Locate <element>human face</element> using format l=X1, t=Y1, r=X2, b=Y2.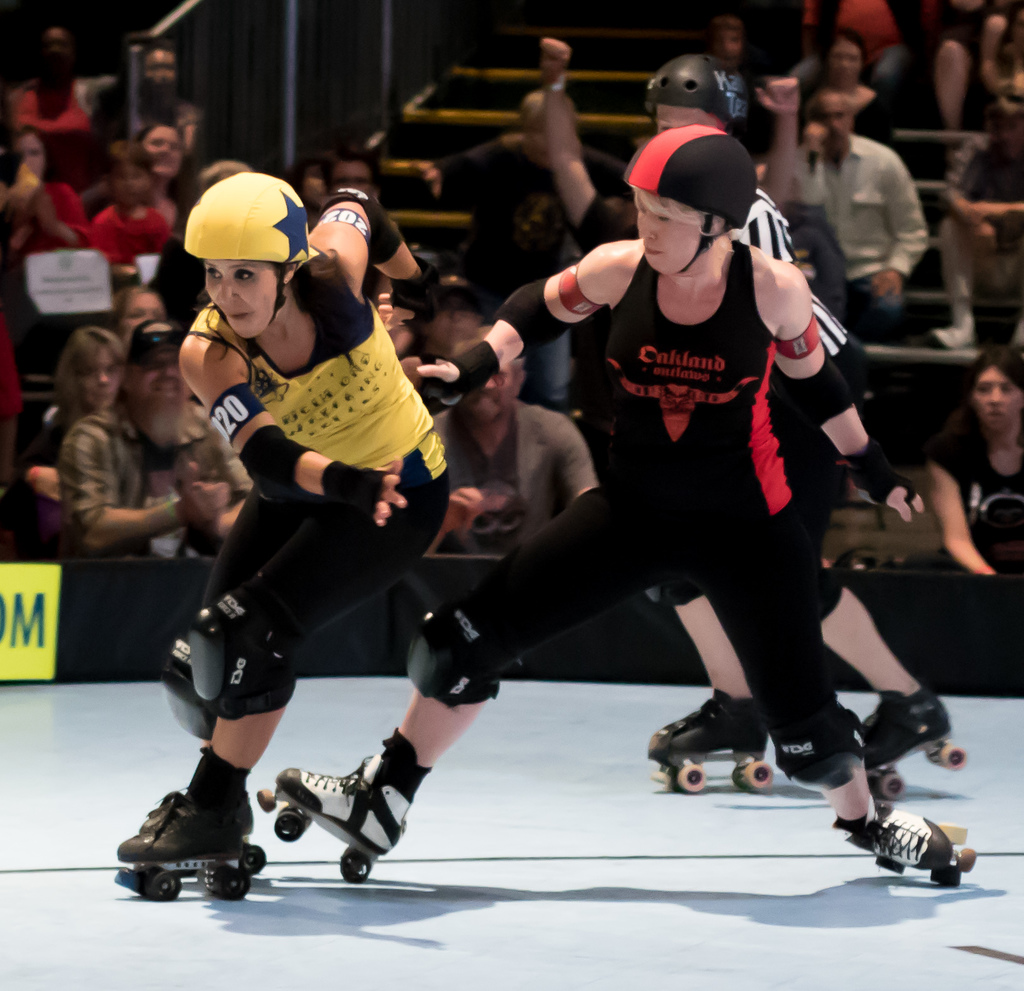
l=203, t=261, r=279, b=339.
